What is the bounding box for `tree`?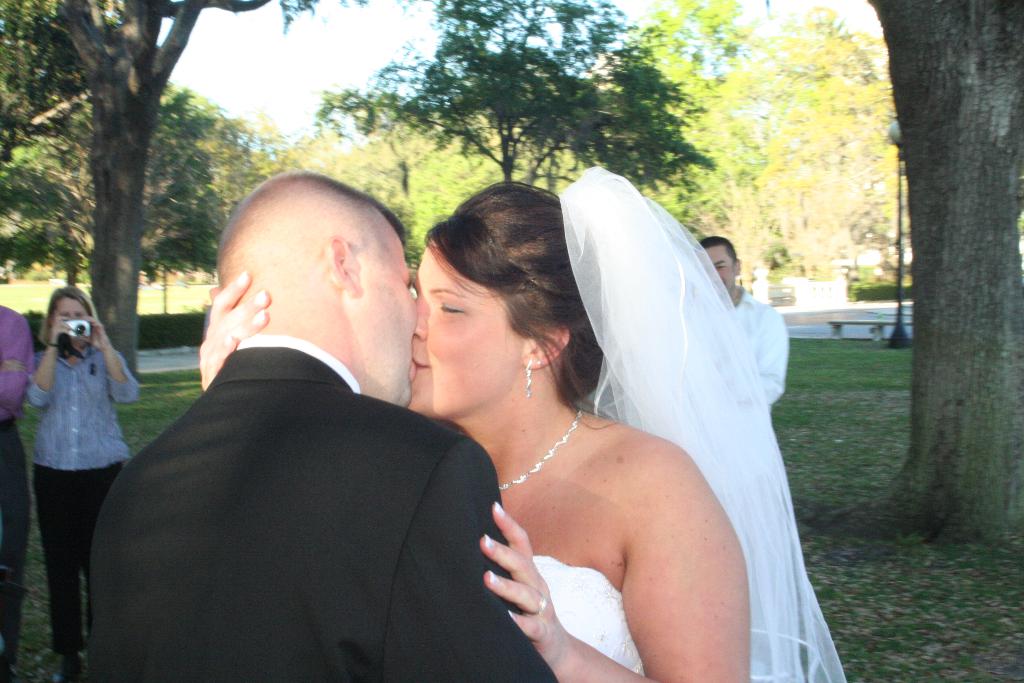
<bbox>312, 0, 718, 189</bbox>.
